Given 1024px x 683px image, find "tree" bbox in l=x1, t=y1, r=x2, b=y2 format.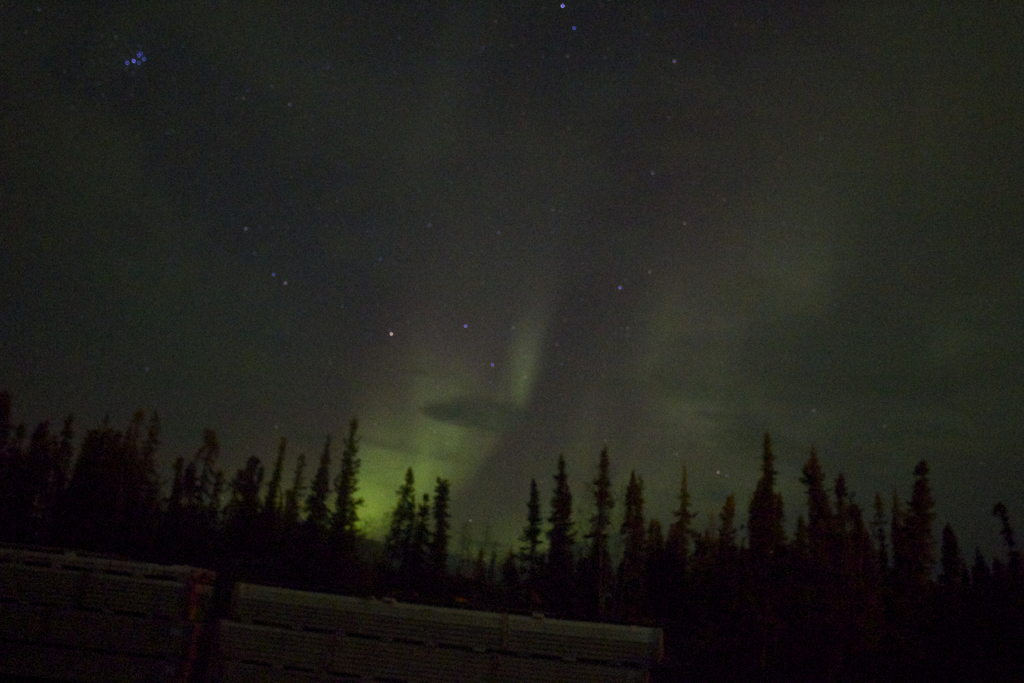
l=325, t=417, r=370, b=540.
